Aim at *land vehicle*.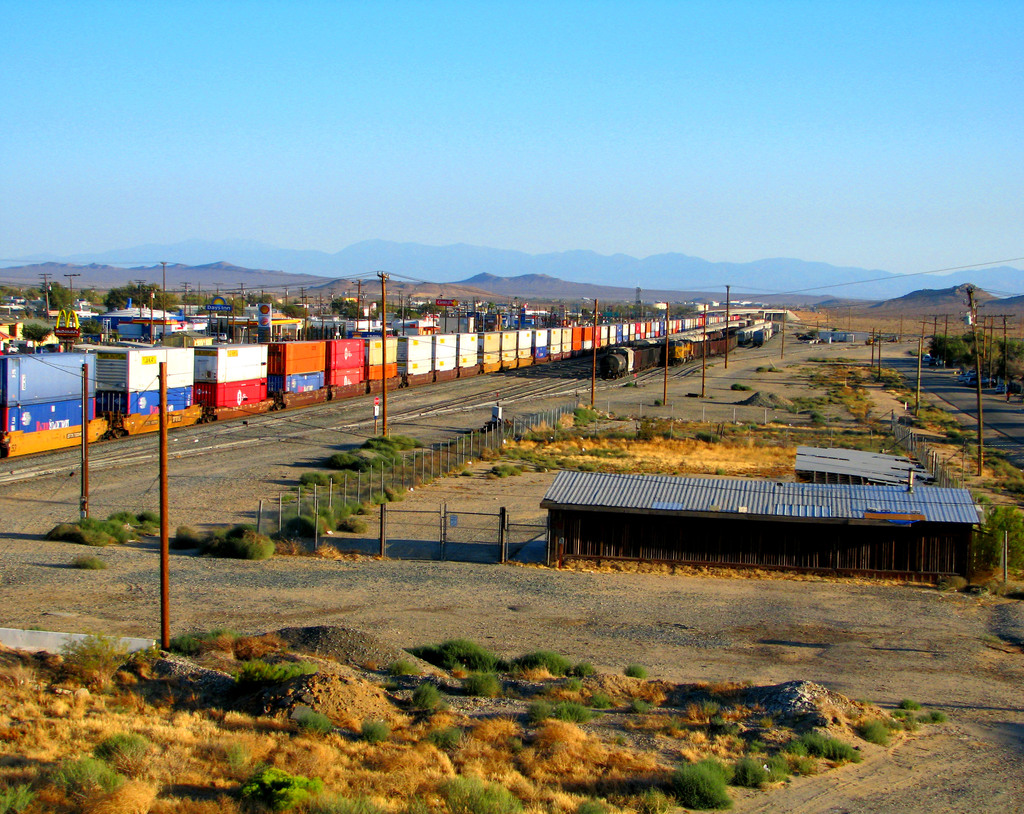
Aimed at 606,312,751,376.
